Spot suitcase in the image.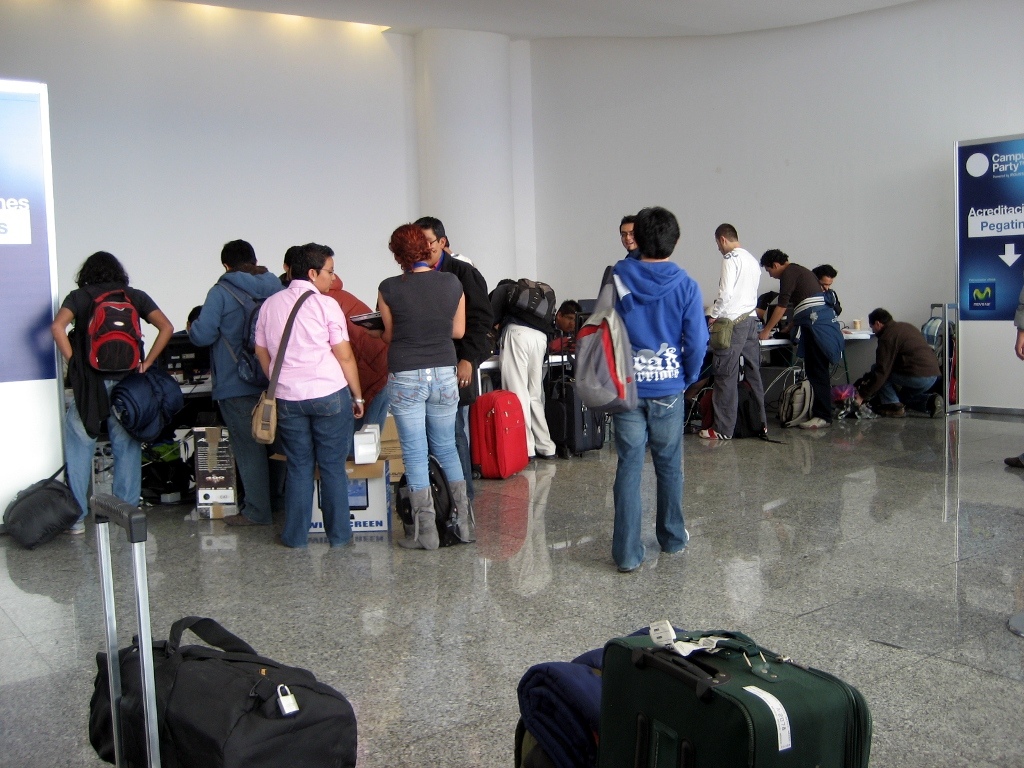
suitcase found at 546 341 603 455.
